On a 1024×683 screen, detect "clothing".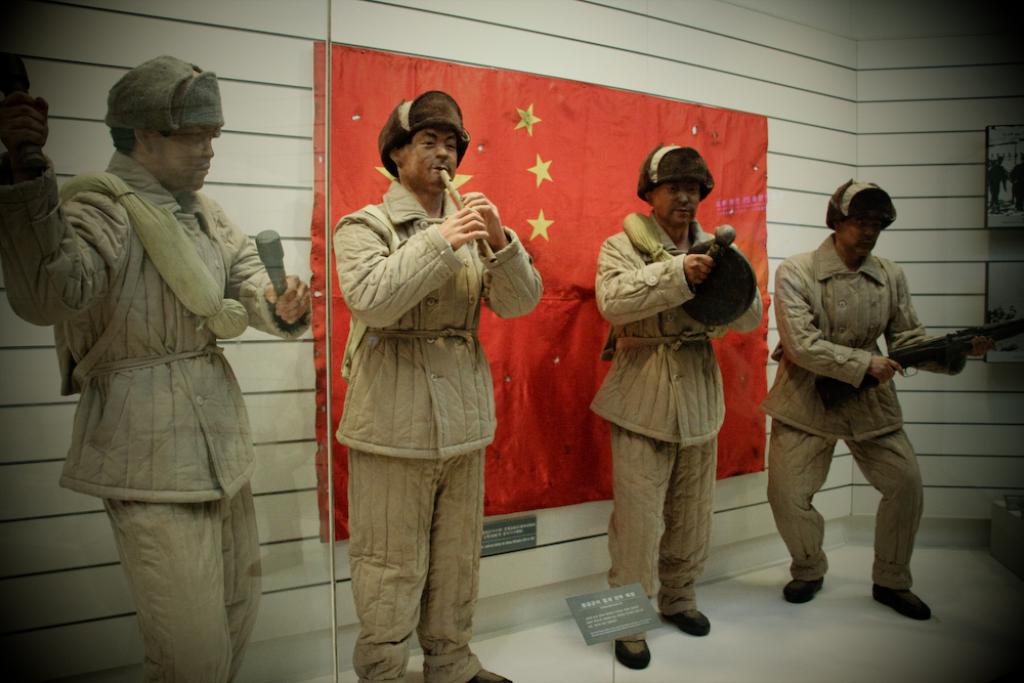
{"left": 0, "top": 131, "right": 272, "bottom": 682}.
